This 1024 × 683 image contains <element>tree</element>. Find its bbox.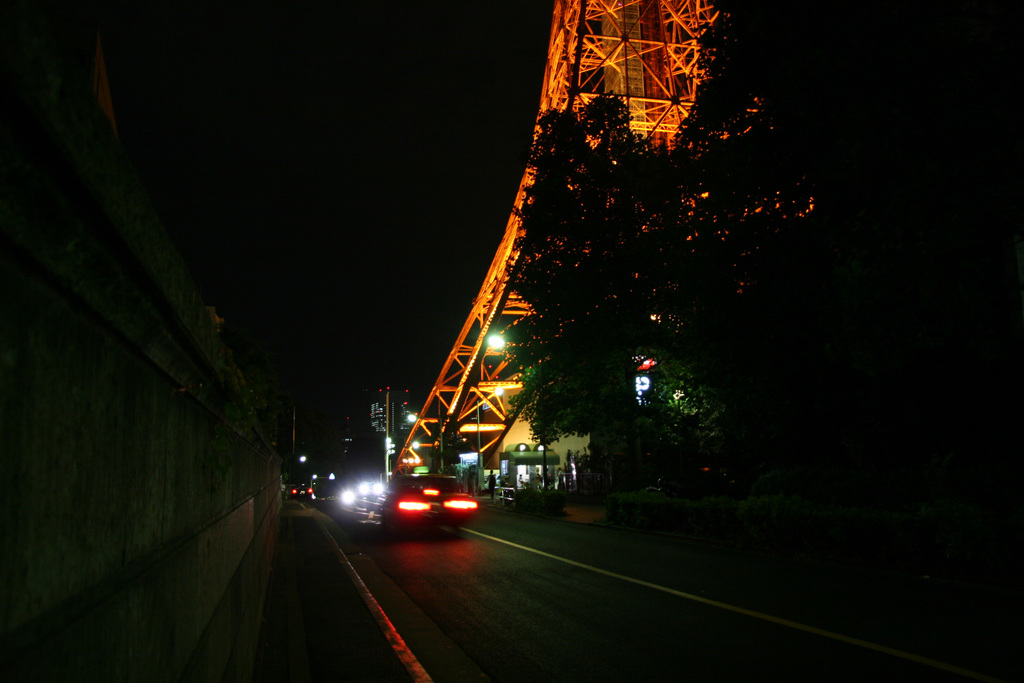
435,63,822,506.
